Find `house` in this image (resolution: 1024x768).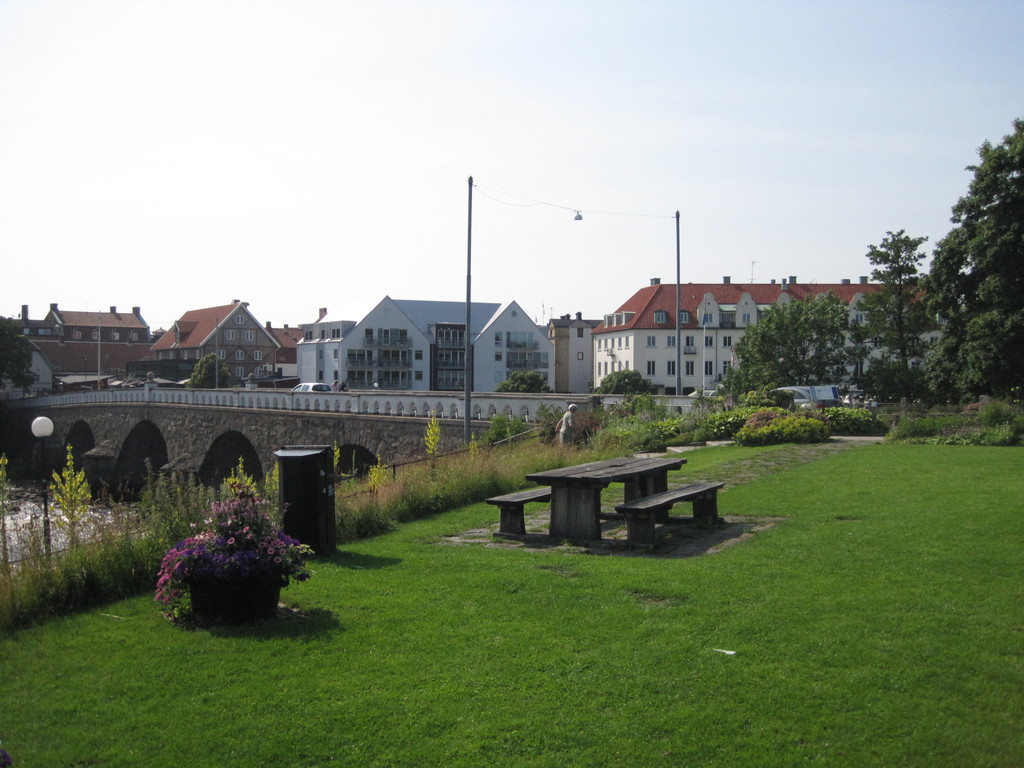
[left=553, top=262, right=858, bottom=409].
